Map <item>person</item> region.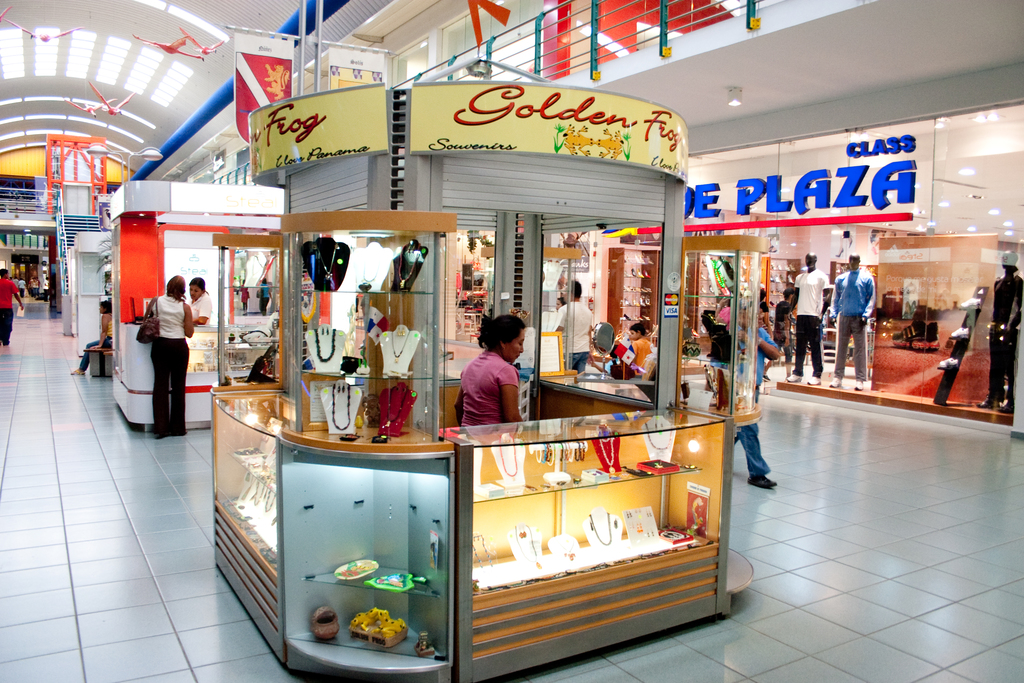
Mapped to detection(457, 316, 528, 432).
